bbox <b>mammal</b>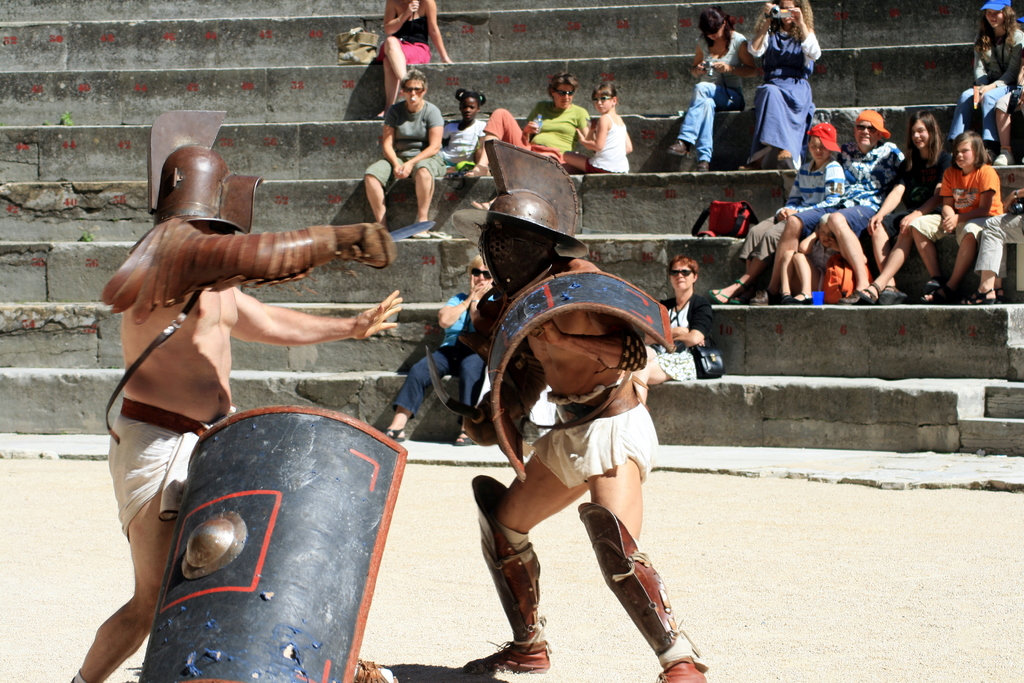
detection(413, 89, 486, 235)
